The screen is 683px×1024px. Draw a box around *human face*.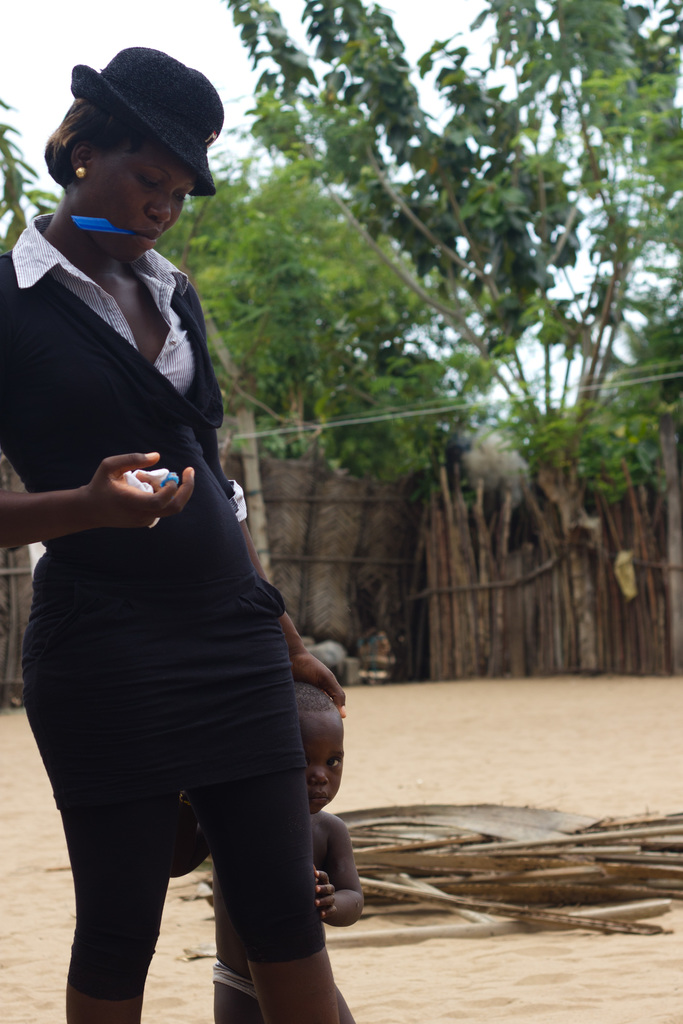
Rect(291, 704, 354, 831).
